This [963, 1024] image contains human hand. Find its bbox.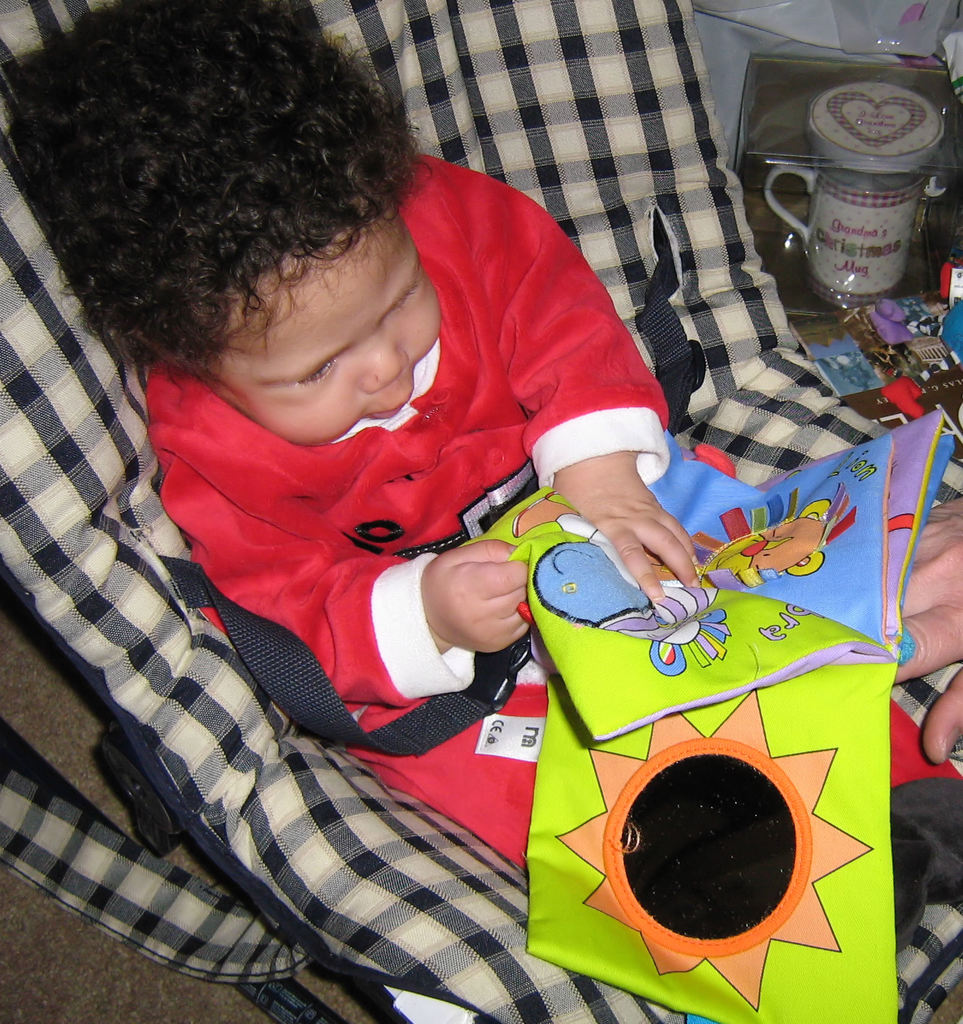
x1=895, y1=495, x2=962, y2=766.
